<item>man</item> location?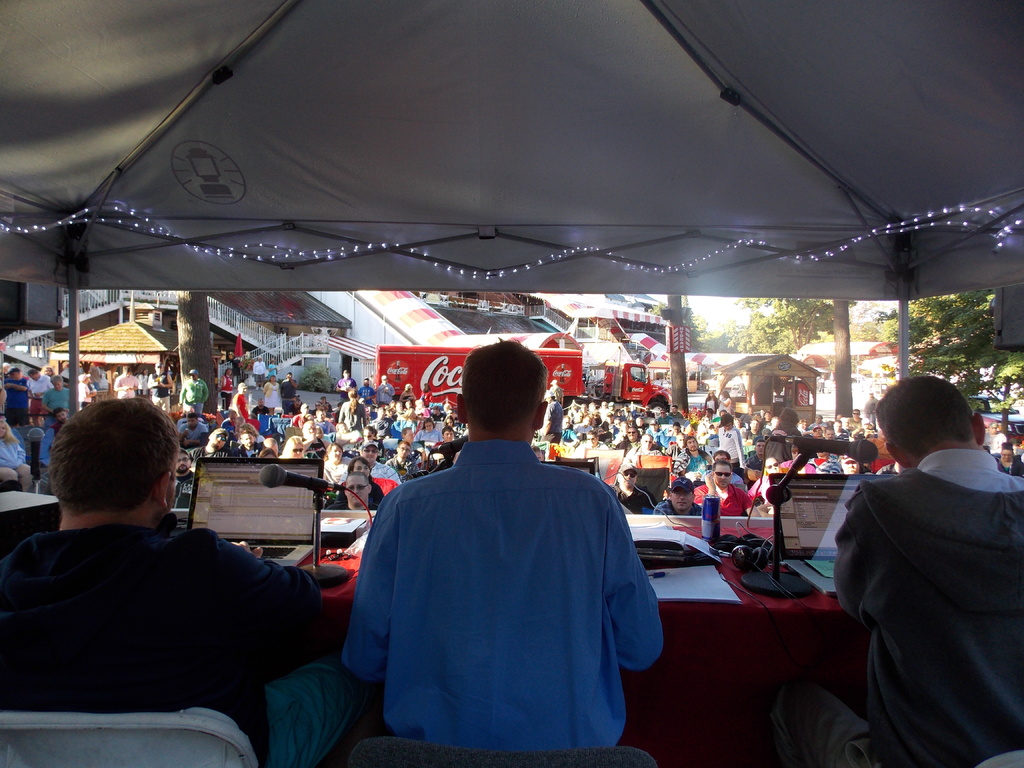
0:352:334:465
